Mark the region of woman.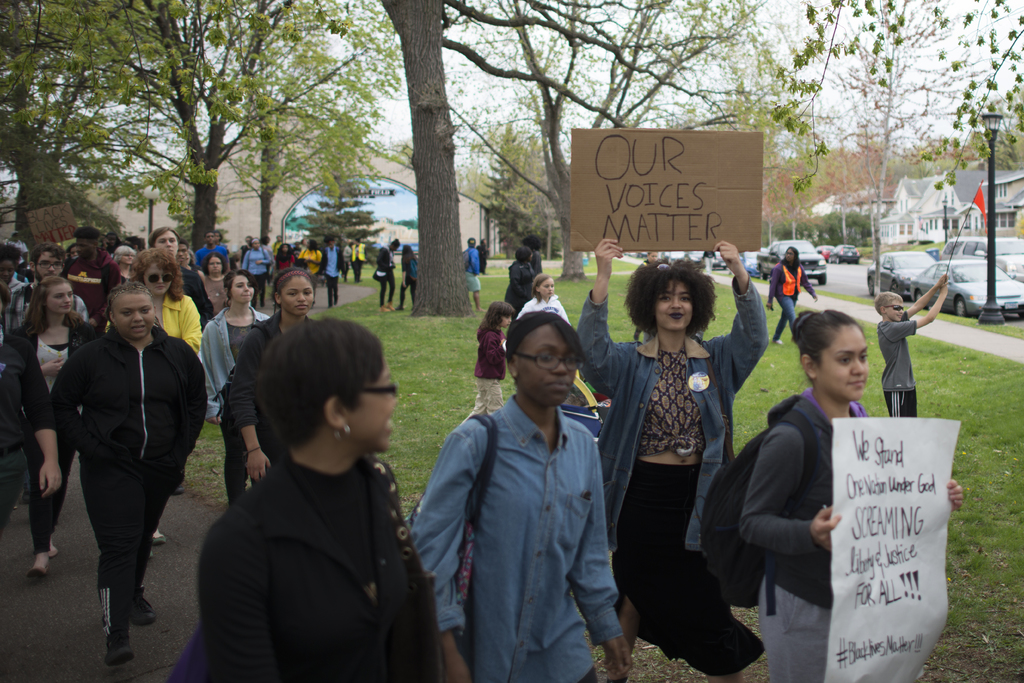
Region: crop(227, 265, 317, 486).
